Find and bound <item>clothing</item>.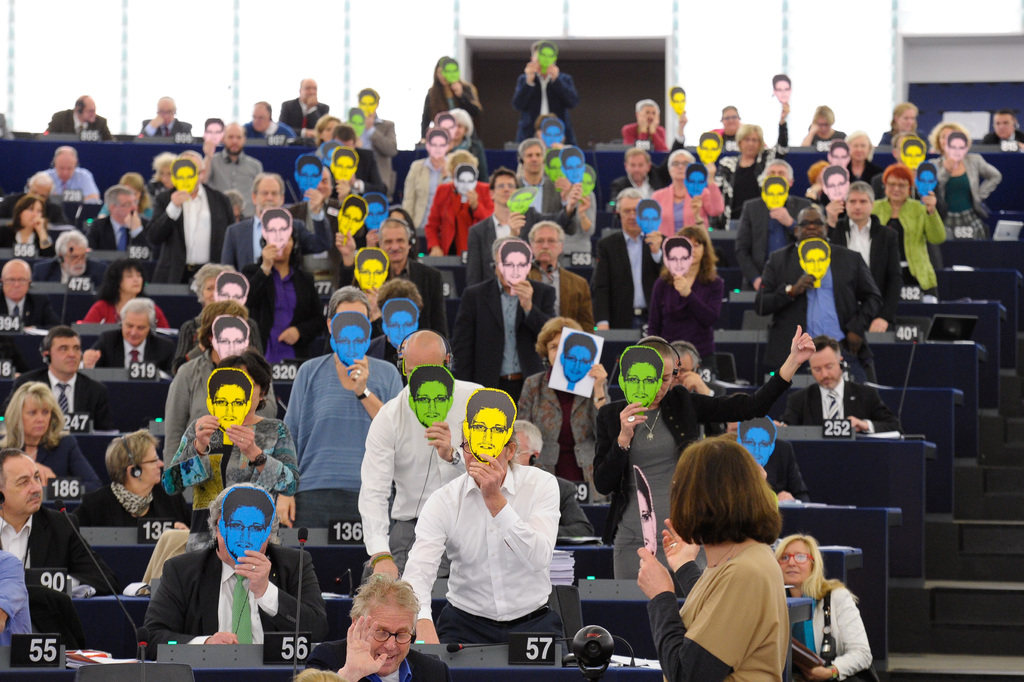
Bound: x1=132 y1=114 x2=193 y2=137.
